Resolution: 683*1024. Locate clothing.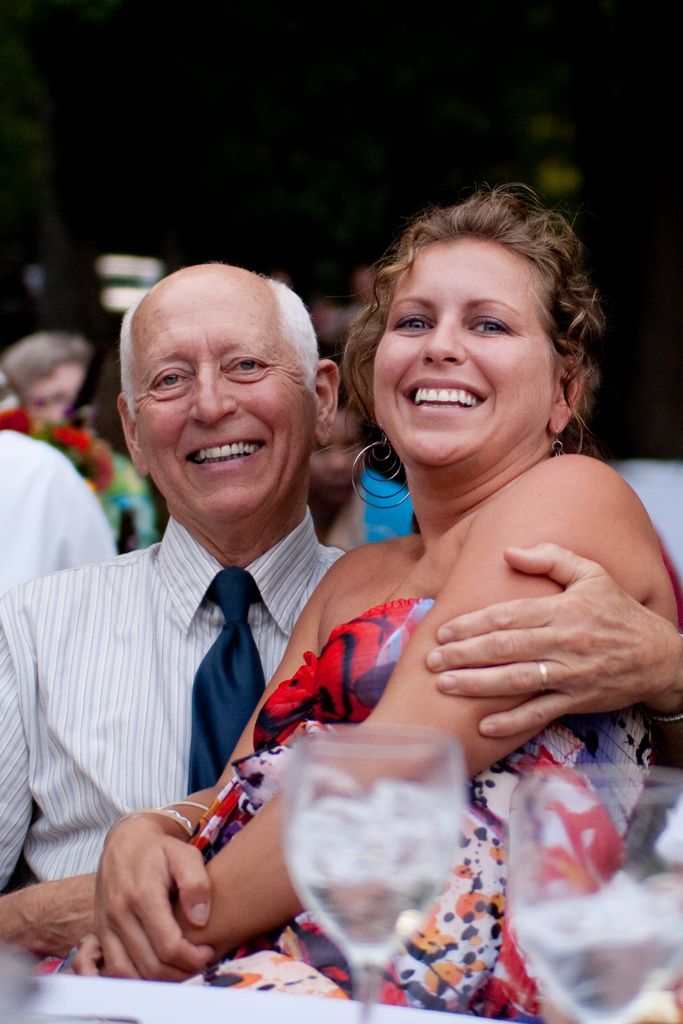
x1=40 y1=543 x2=682 y2=1023.
